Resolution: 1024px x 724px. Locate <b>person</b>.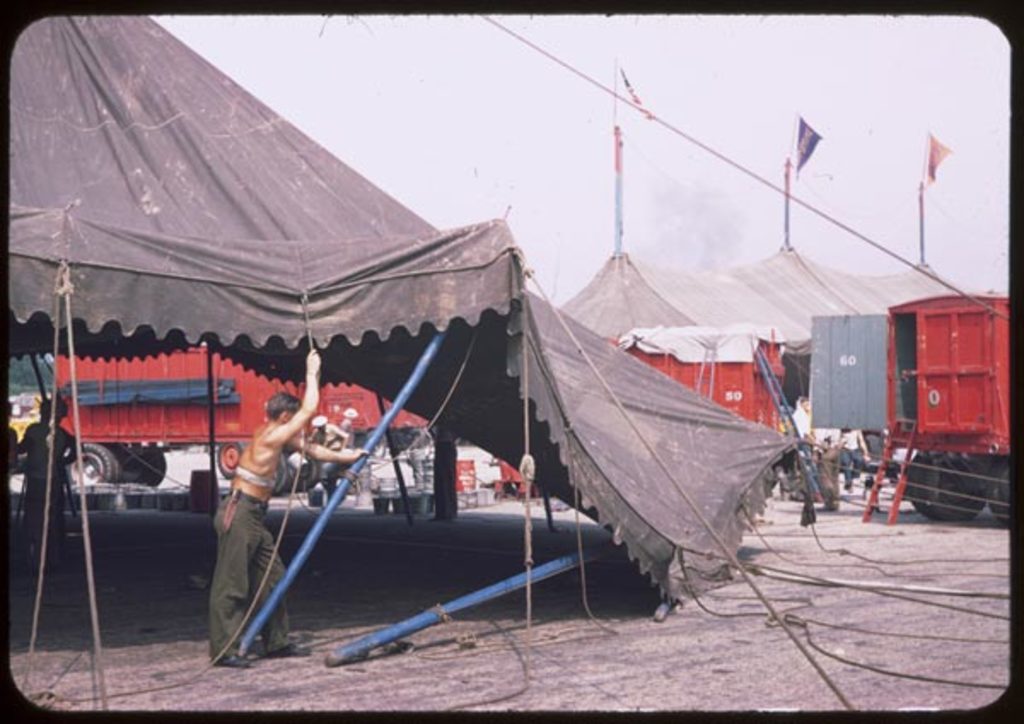
840/429/867/502.
